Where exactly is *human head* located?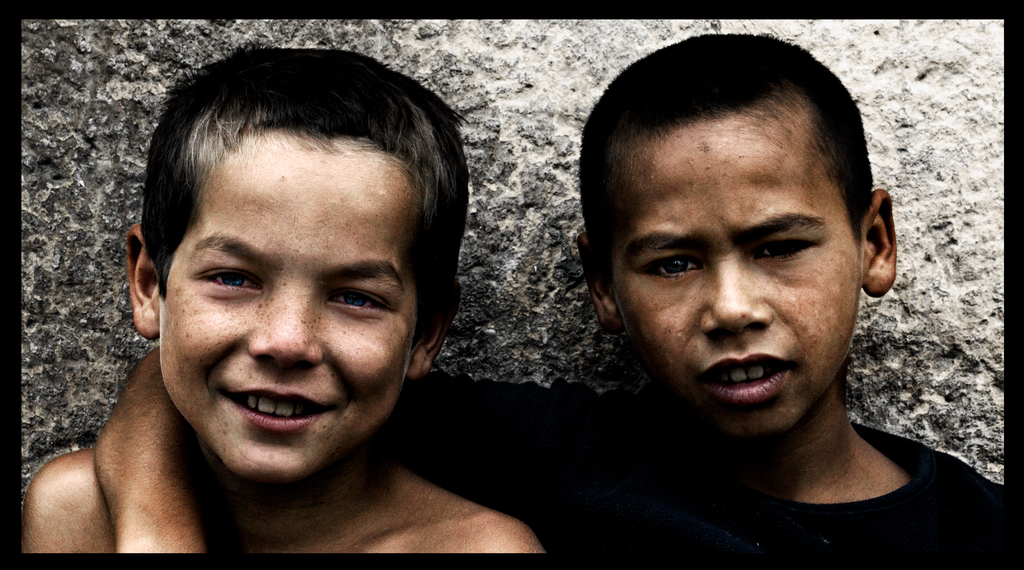
Its bounding box is (584,49,897,403).
